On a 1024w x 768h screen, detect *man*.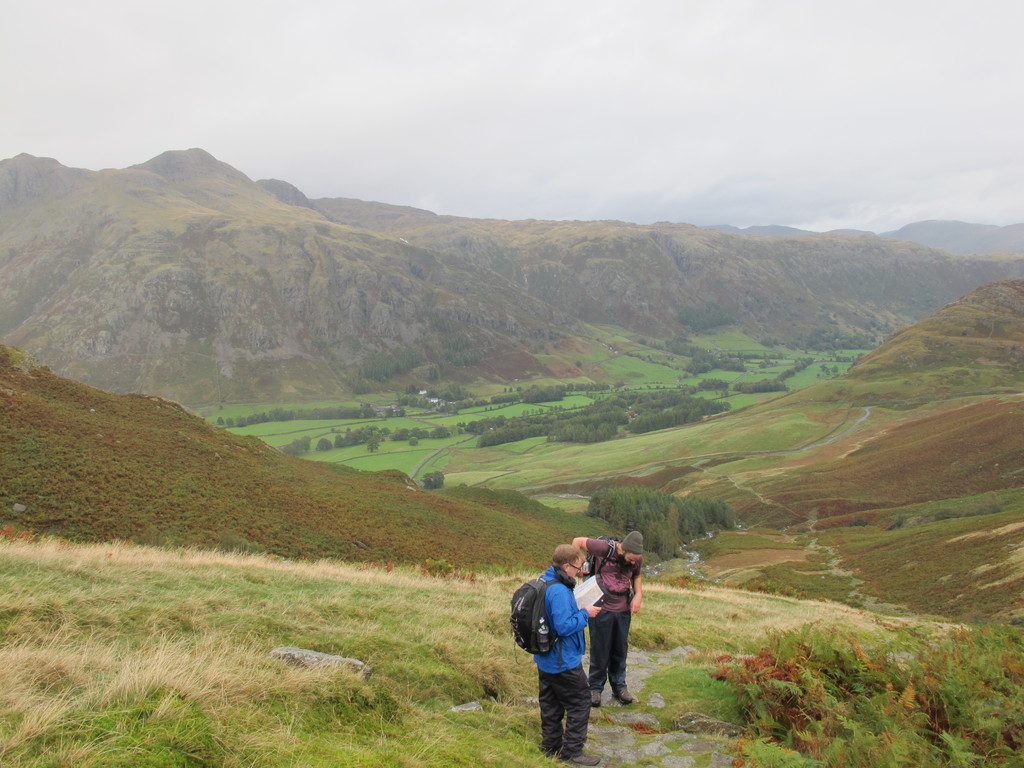
bbox=[566, 532, 653, 709].
